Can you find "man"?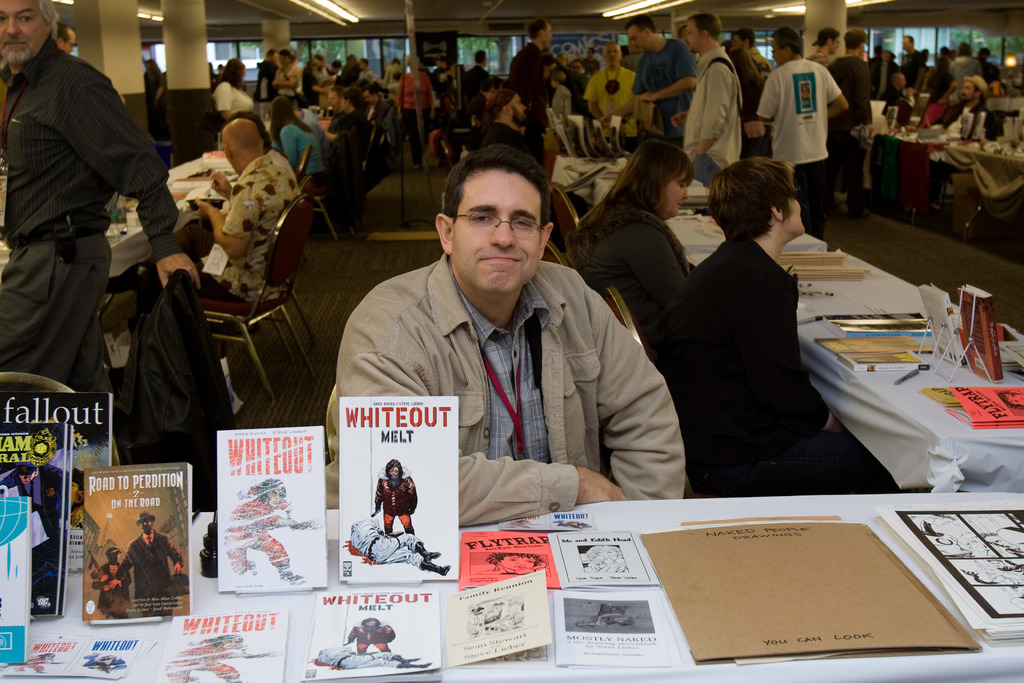
Yes, bounding box: [x1=372, y1=459, x2=422, y2=538].
